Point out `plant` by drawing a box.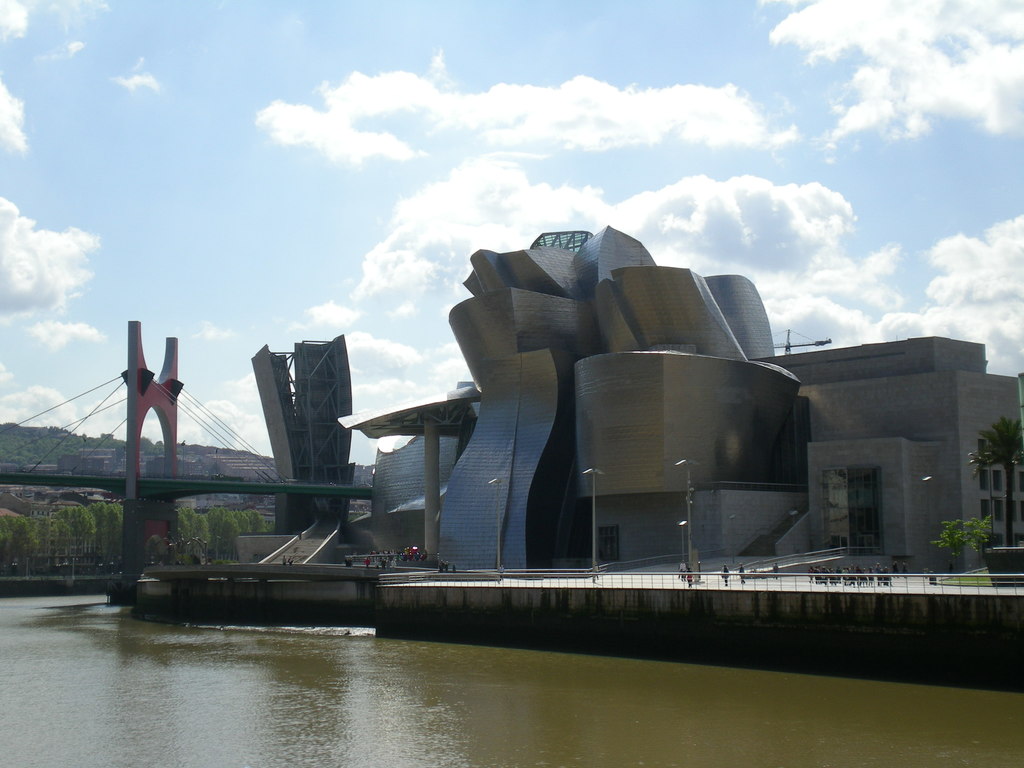
x1=924, y1=517, x2=992, y2=570.
